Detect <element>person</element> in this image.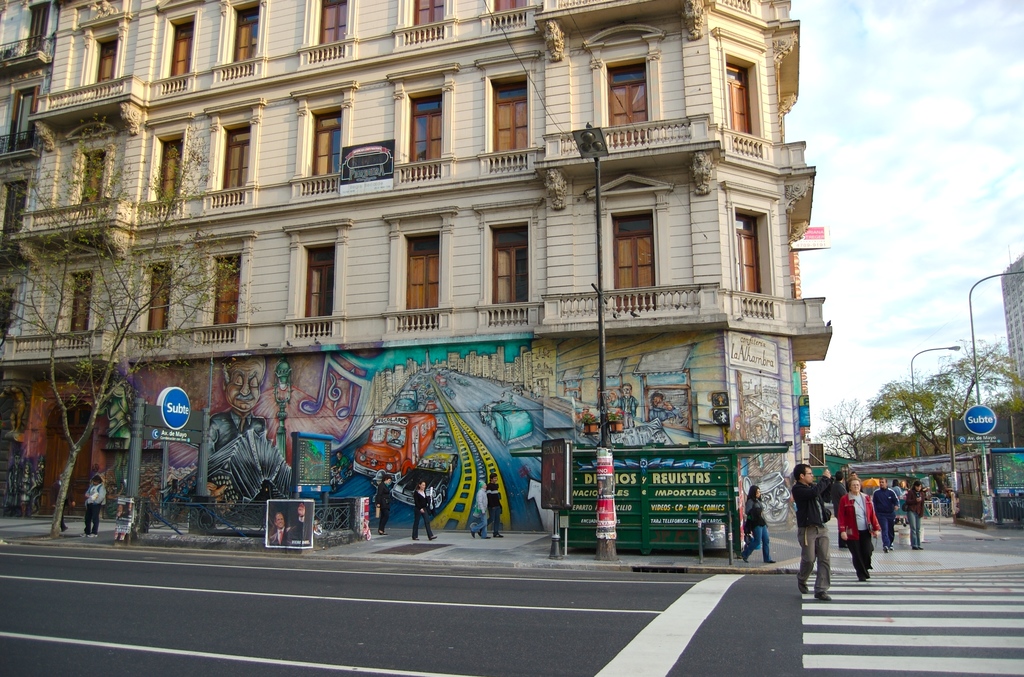
Detection: l=467, t=478, r=490, b=537.
